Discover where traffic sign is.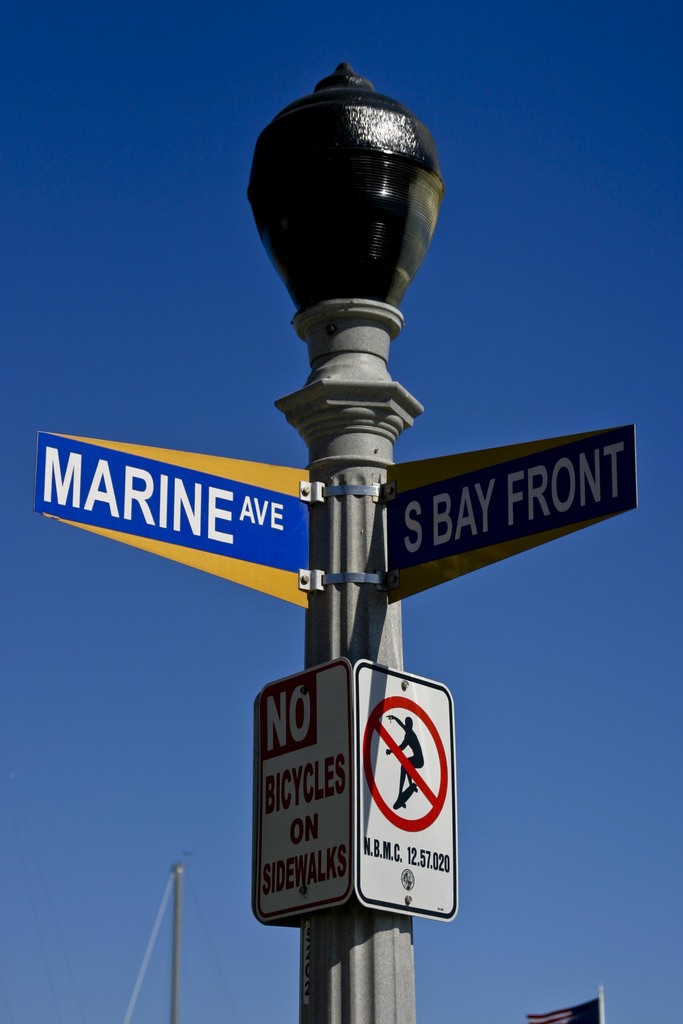
Discovered at 381,426,639,609.
